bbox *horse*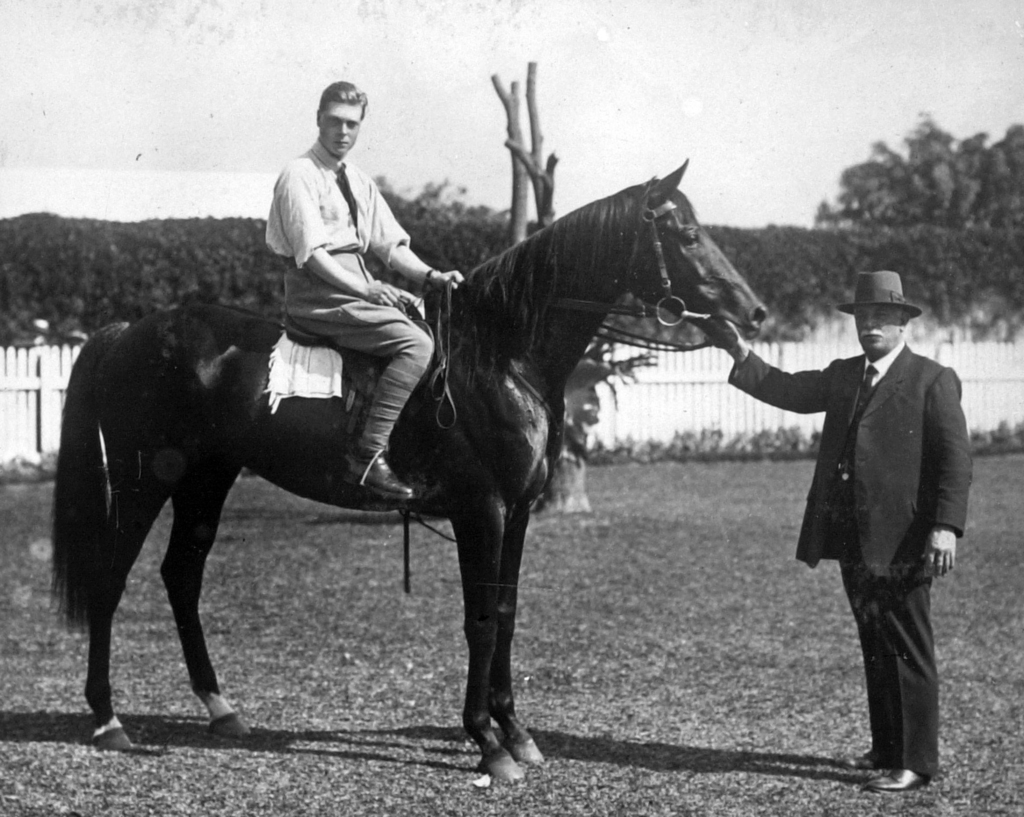
<bbox>52, 161, 769, 786</bbox>
